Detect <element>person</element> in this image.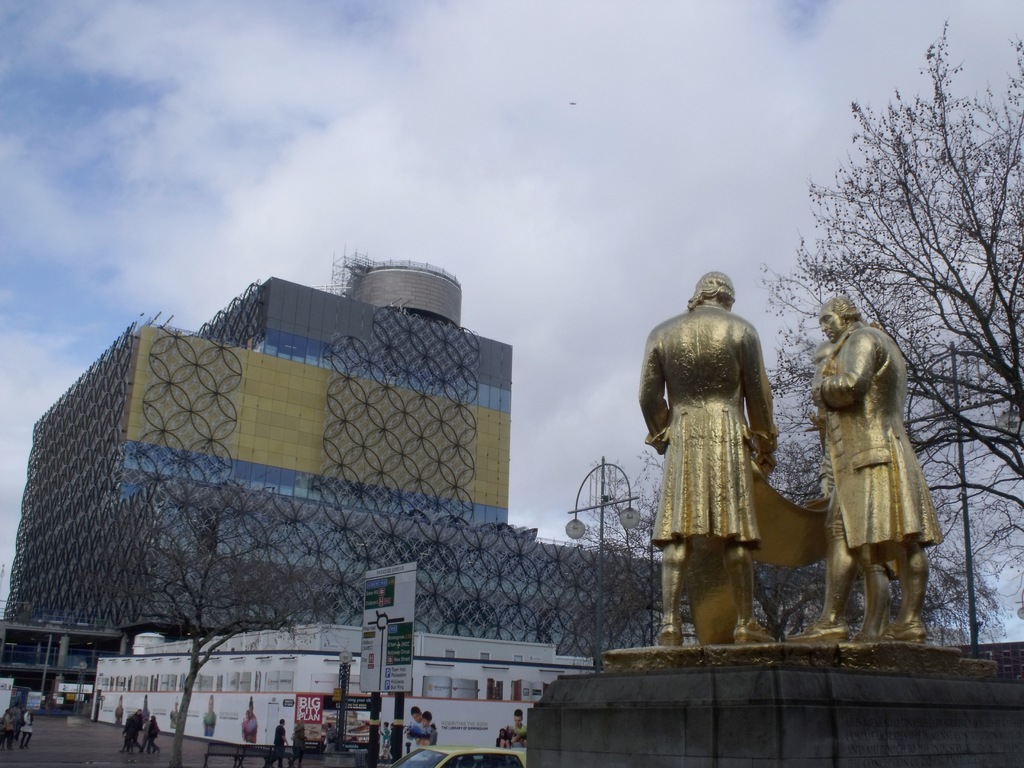
Detection: locate(405, 701, 422, 736).
